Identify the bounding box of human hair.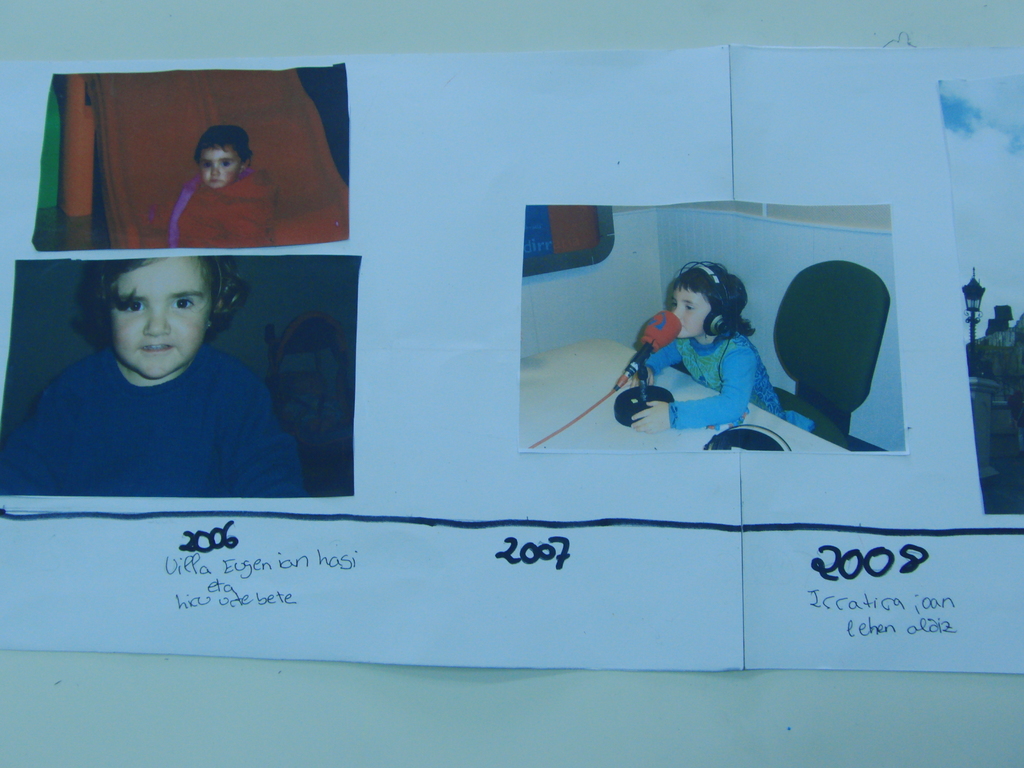
Rect(667, 264, 754, 333).
